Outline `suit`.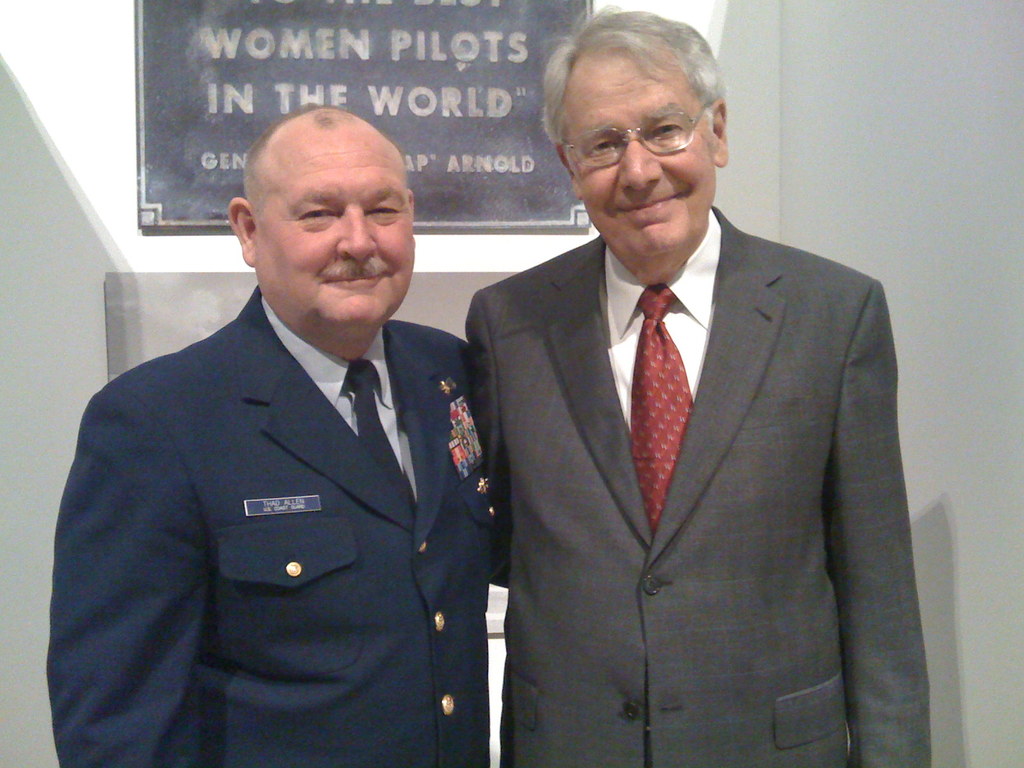
Outline: <region>45, 284, 520, 767</region>.
